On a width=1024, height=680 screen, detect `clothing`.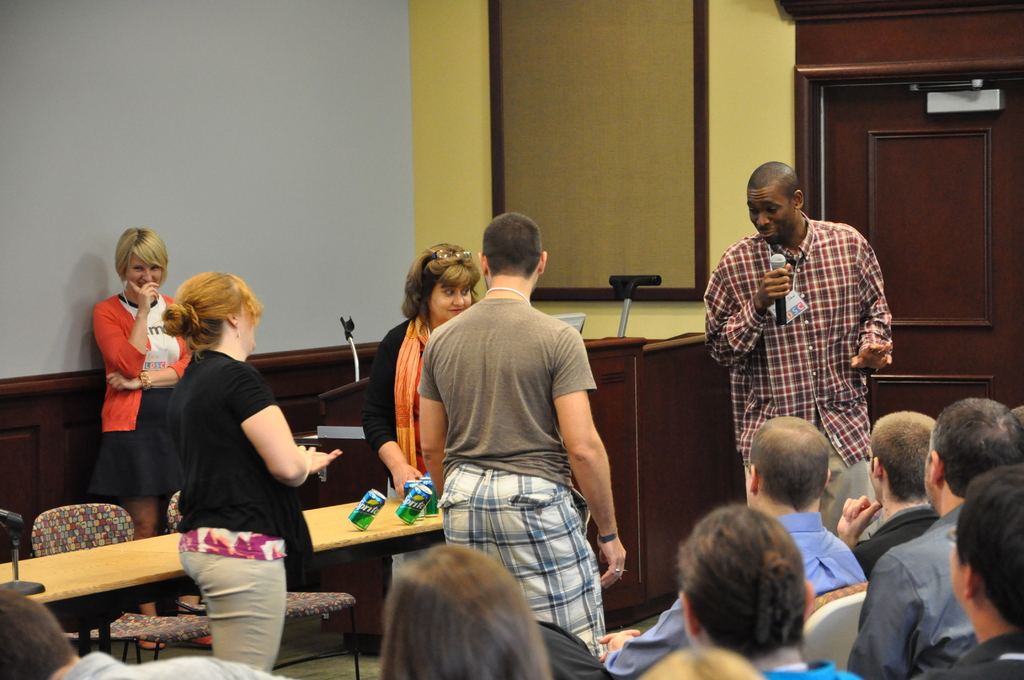
select_region(417, 296, 605, 660).
